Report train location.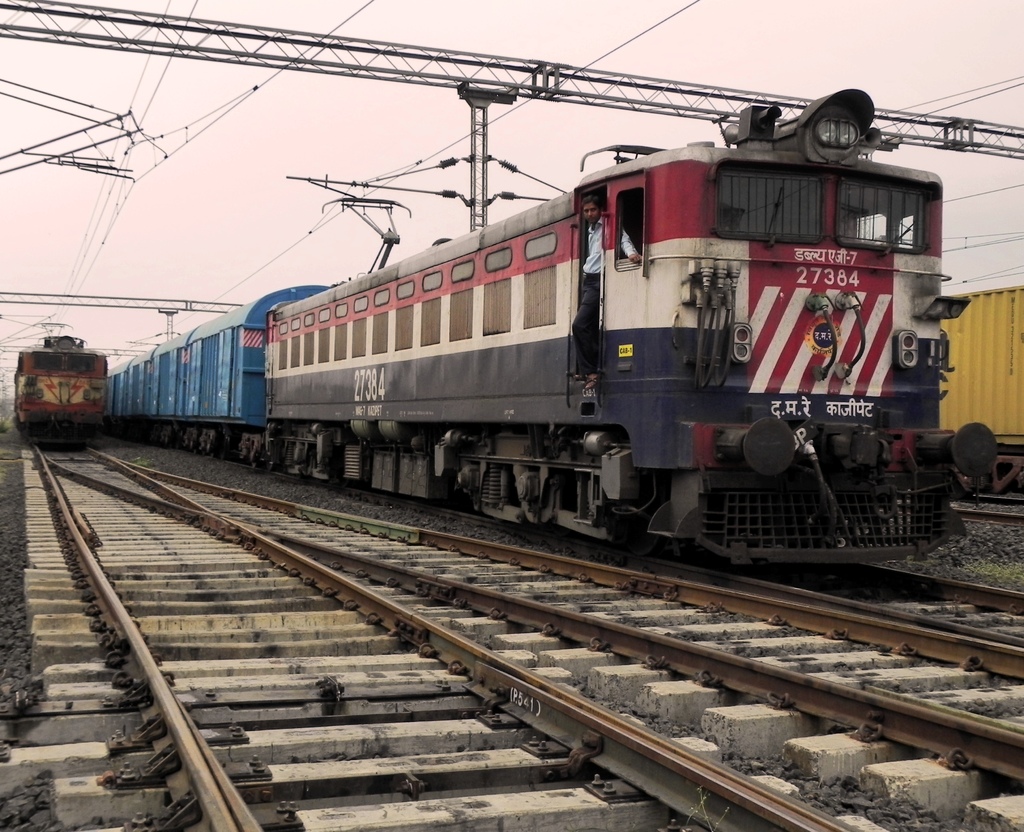
Report: bbox=(940, 283, 1023, 490).
